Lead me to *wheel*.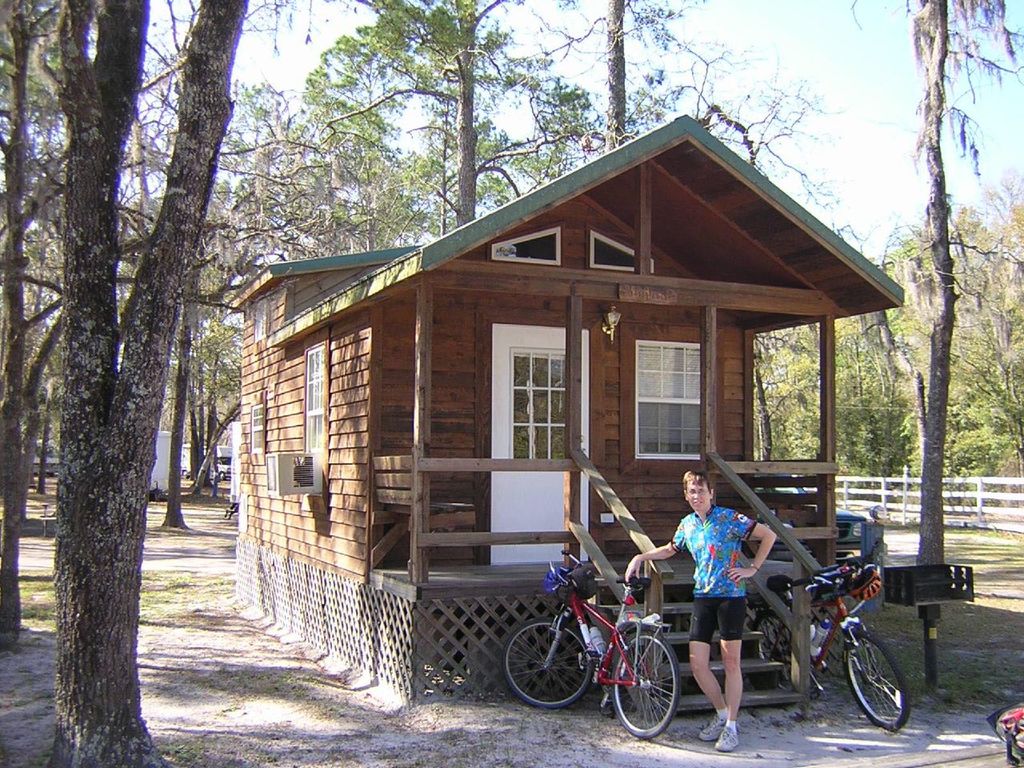
Lead to bbox(749, 609, 802, 694).
